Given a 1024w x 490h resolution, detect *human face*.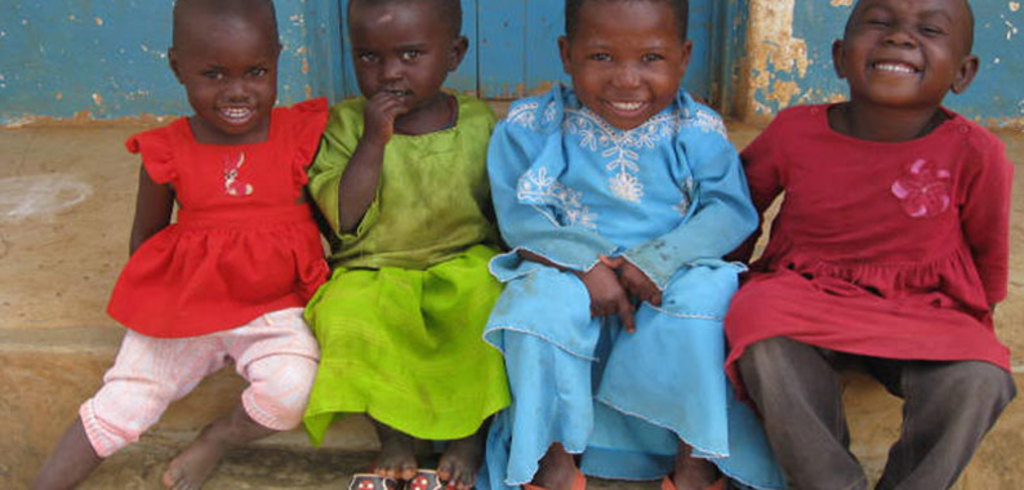
<box>571,5,684,132</box>.
